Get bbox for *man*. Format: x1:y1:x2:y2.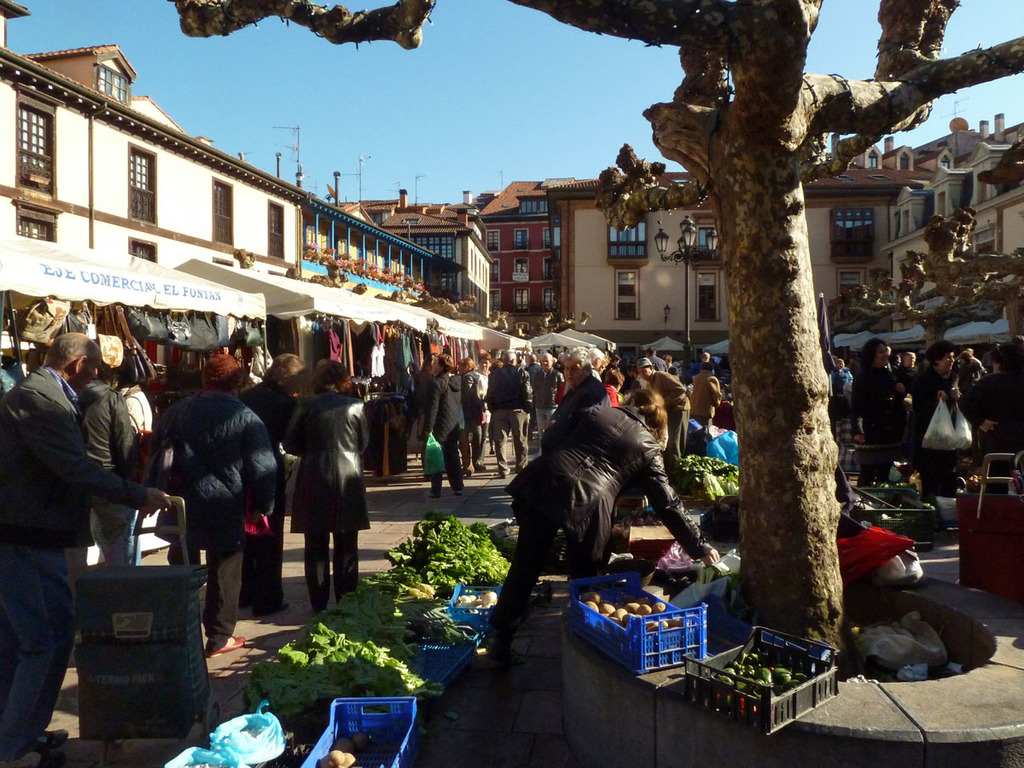
695:348:718:375.
